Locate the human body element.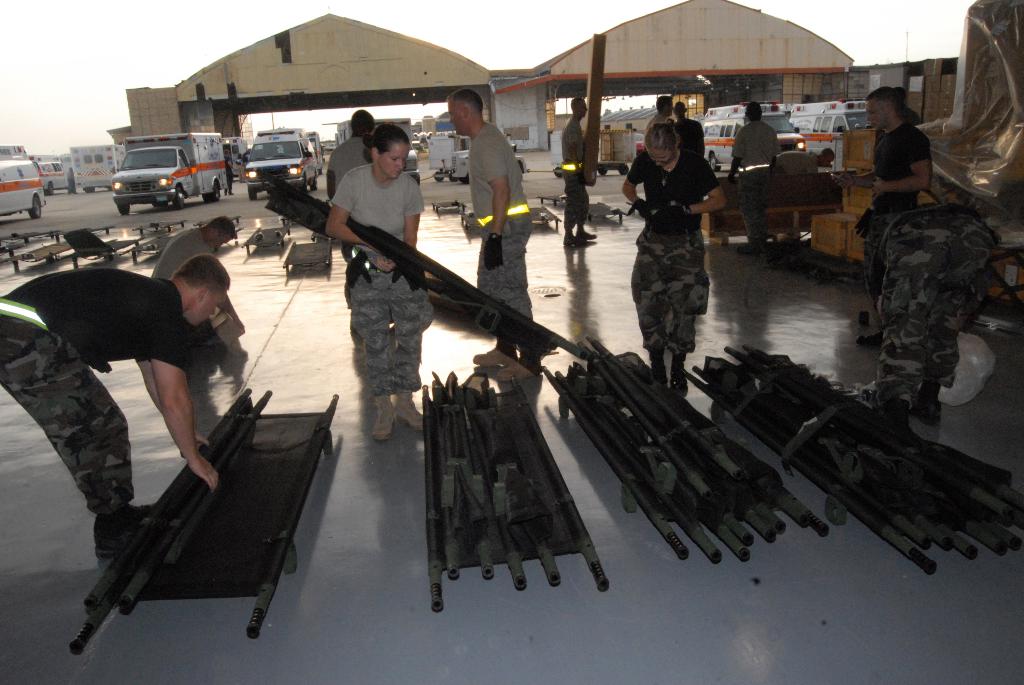
Element bbox: locate(240, 153, 249, 175).
